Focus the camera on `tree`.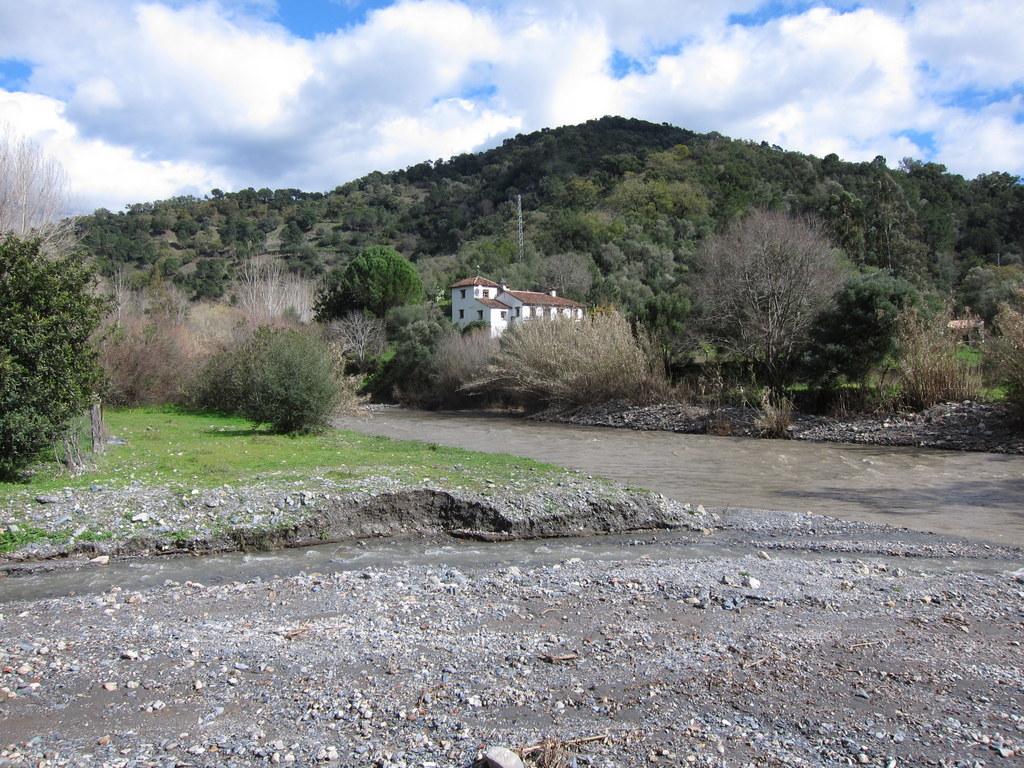
Focus region: [left=980, top=298, right=1023, bottom=402].
